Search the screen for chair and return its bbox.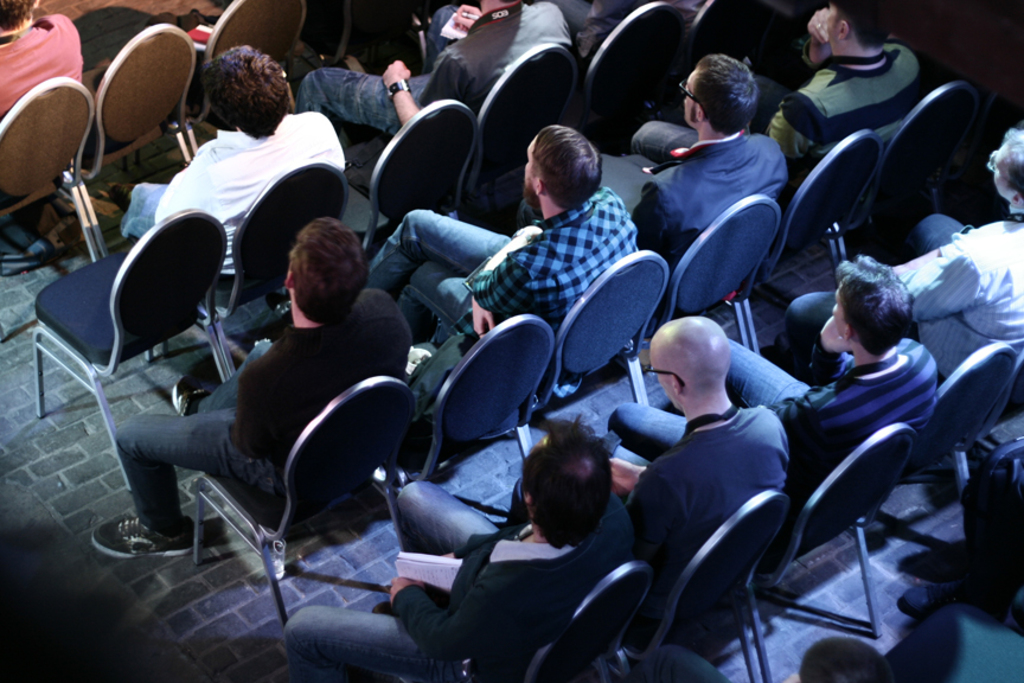
Found: 732,127,884,362.
